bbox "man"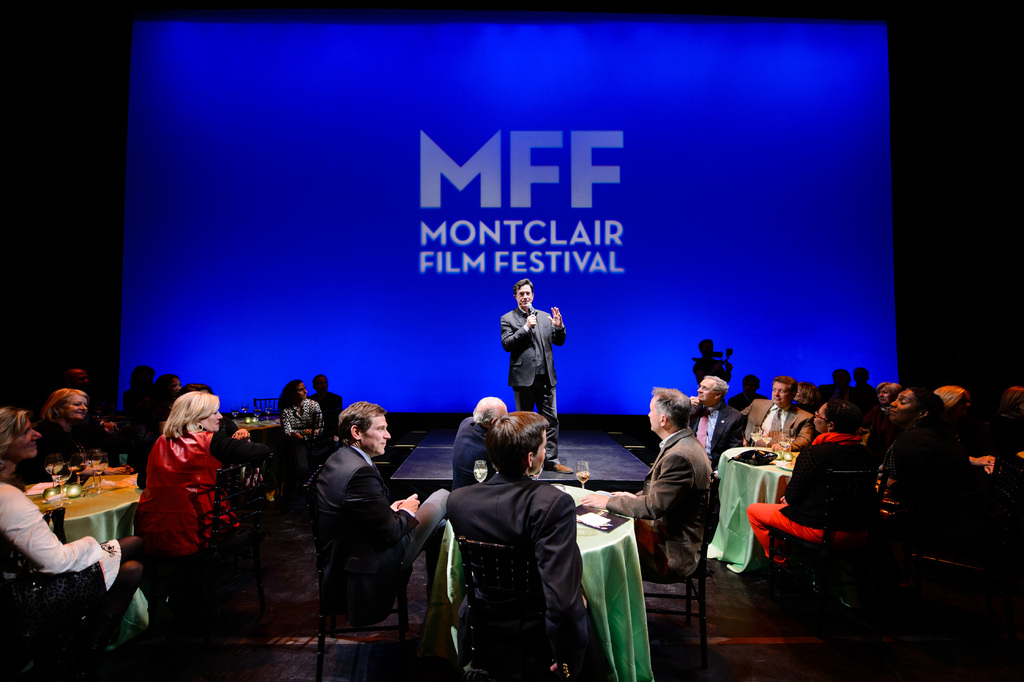
<bbox>740, 376, 815, 451</bbox>
